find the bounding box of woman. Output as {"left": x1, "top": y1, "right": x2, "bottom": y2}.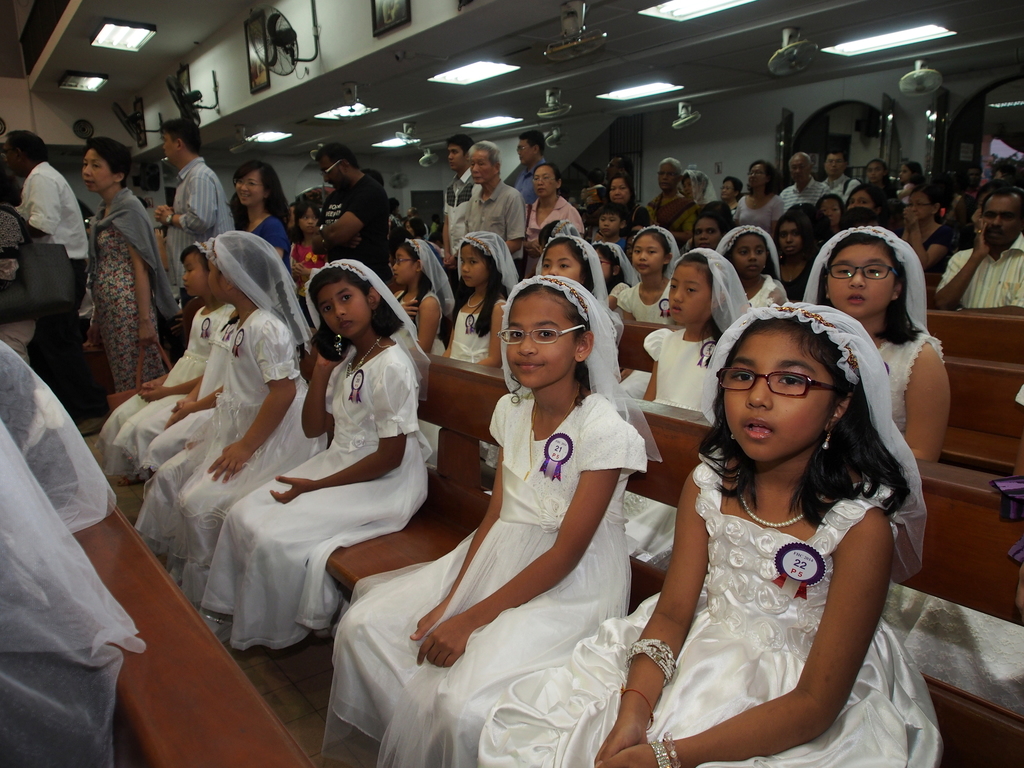
{"left": 645, "top": 156, "right": 700, "bottom": 248}.
